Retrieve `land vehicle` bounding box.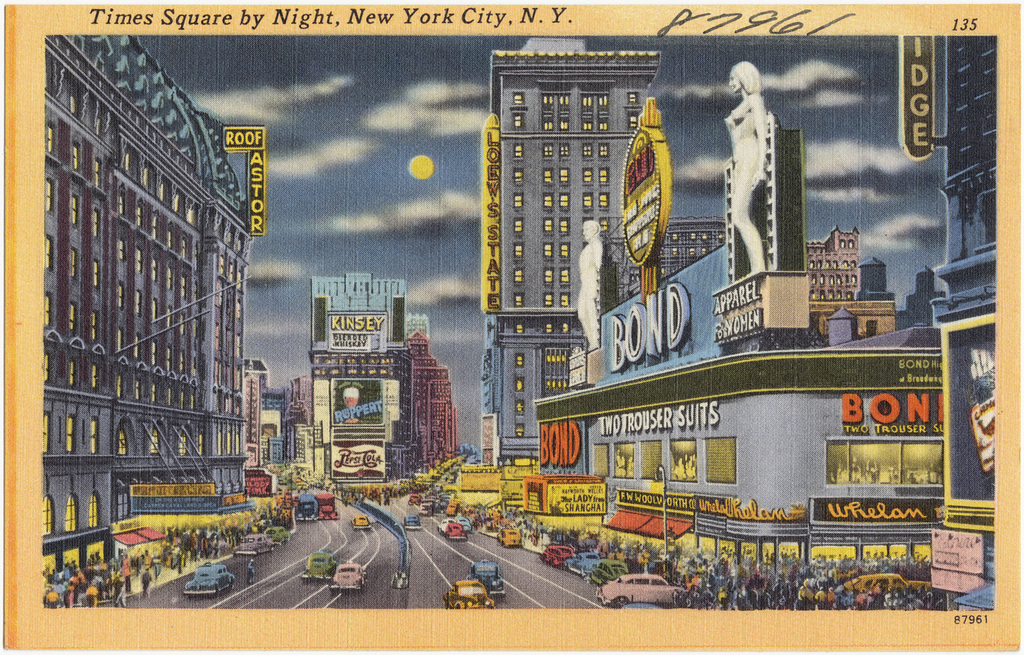
Bounding box: l=436, t=516, r=452, b=535.
